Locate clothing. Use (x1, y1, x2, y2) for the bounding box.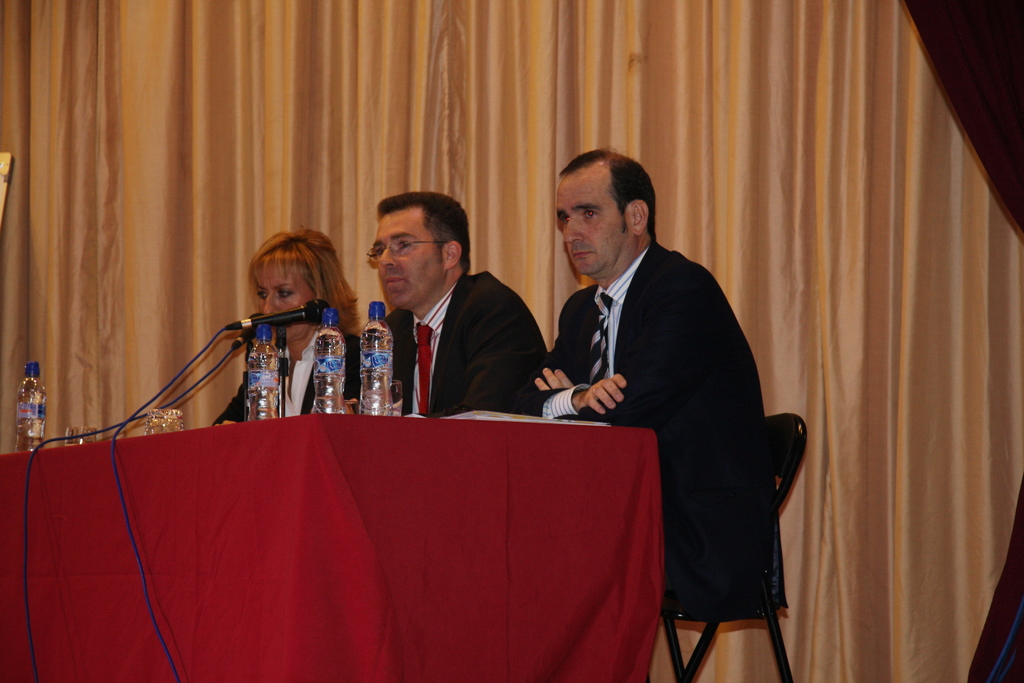
(536, 238, 786, 624).
